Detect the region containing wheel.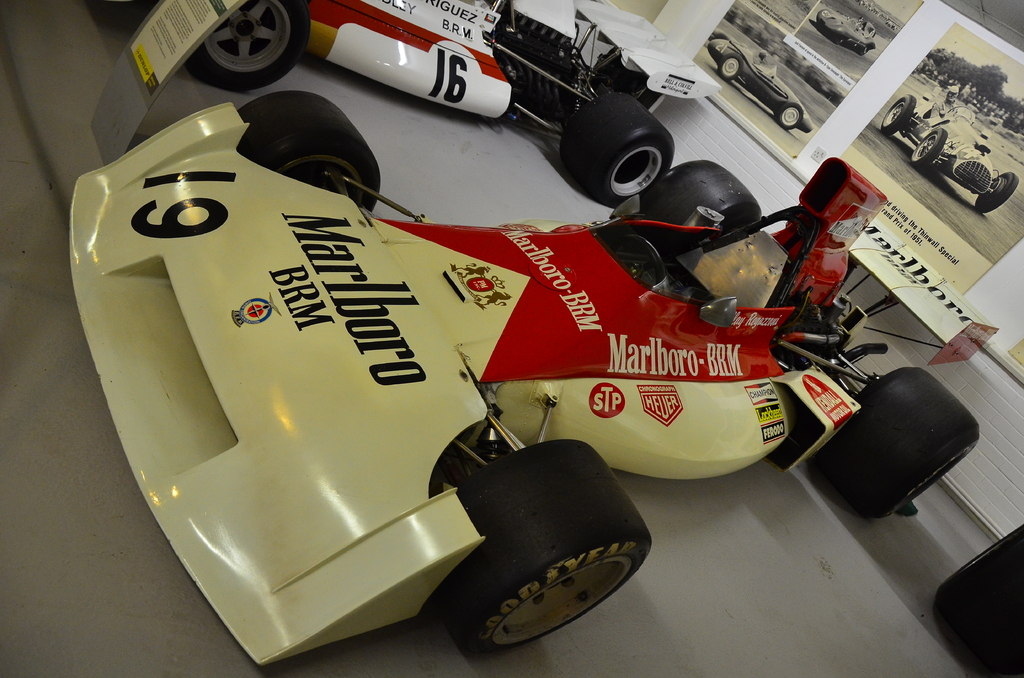
bbox(428, 441, 658, 662).
